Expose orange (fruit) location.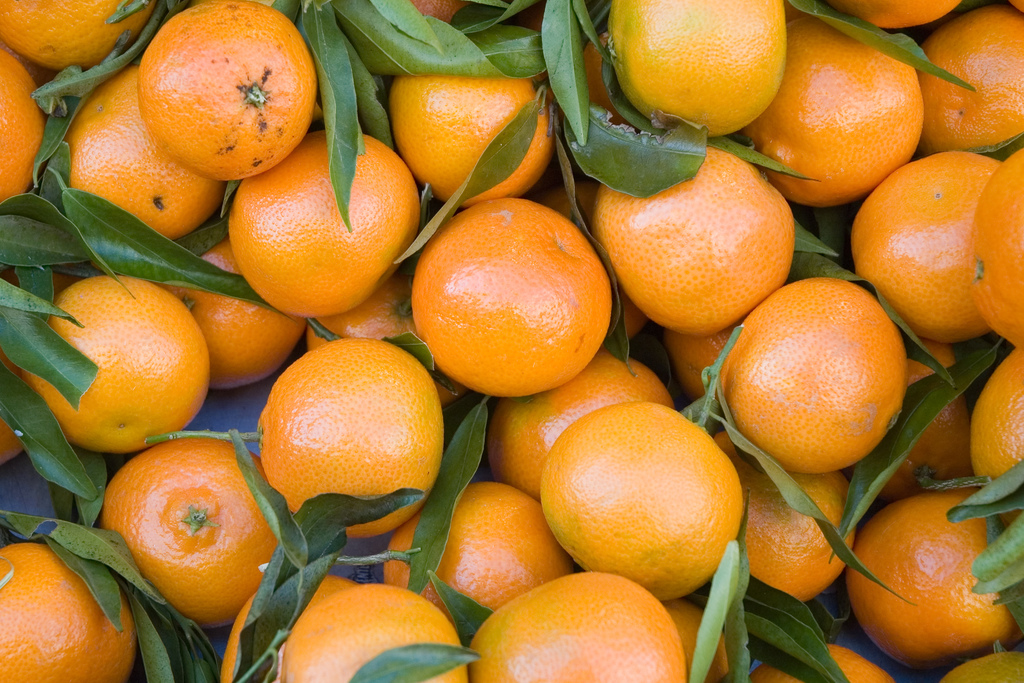
Exposed at bbox=(920, 0, 1023, 147).
